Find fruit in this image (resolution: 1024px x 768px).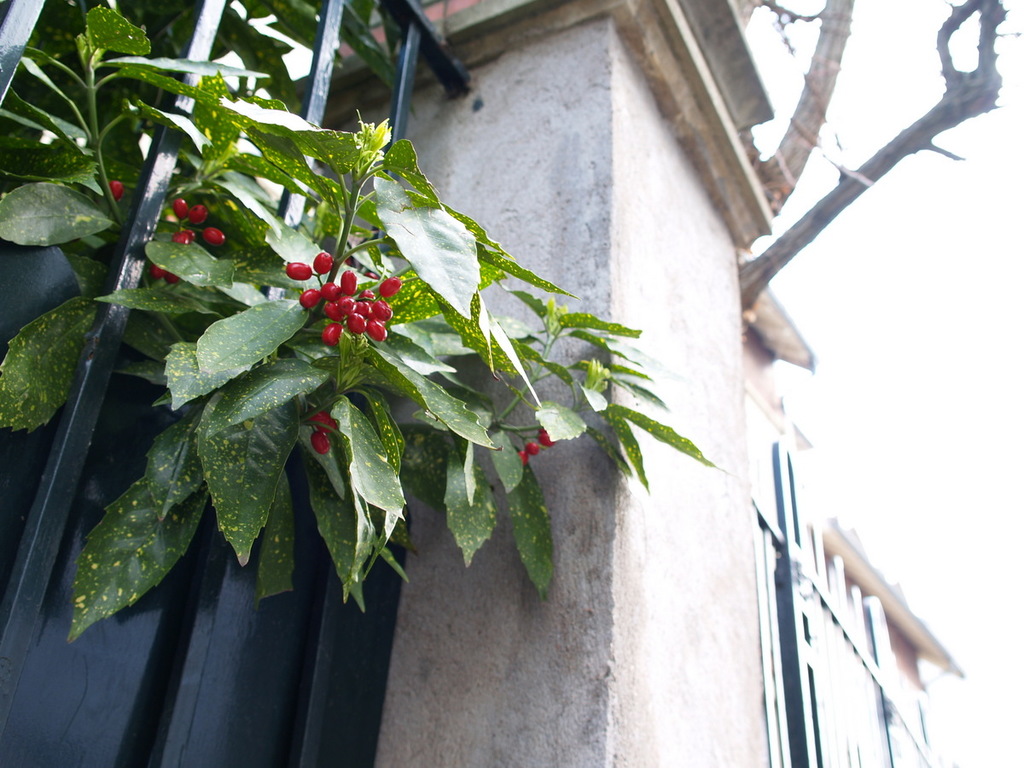
pyautogui.locateOnScreen(510, 450, 529, 463).
